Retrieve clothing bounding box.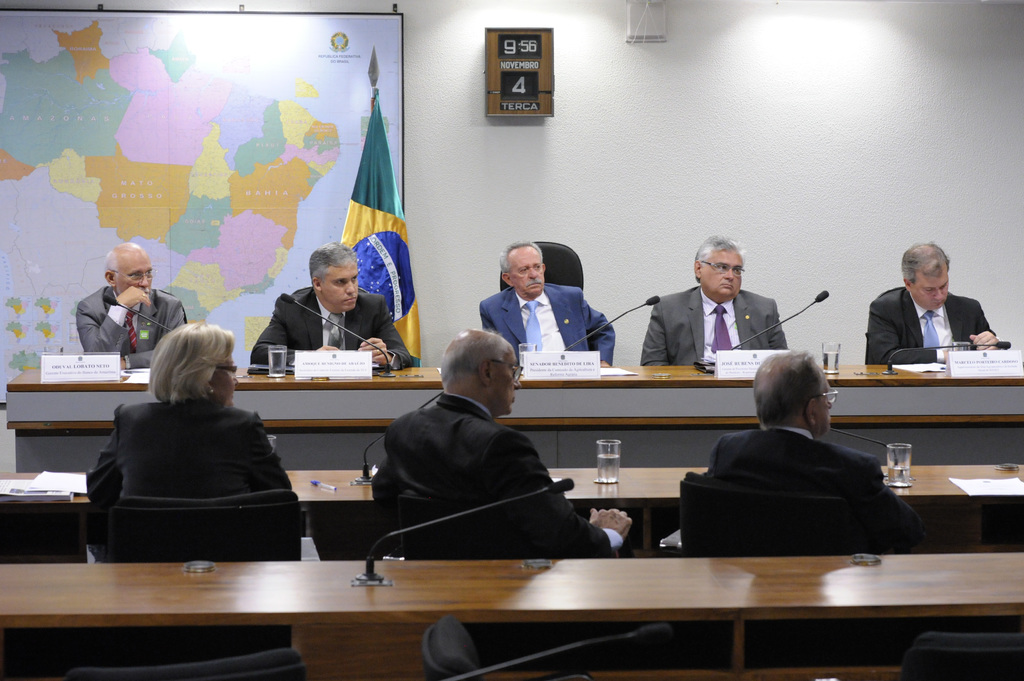
Bounding box: l=74, t=367, r=298, b=555.
